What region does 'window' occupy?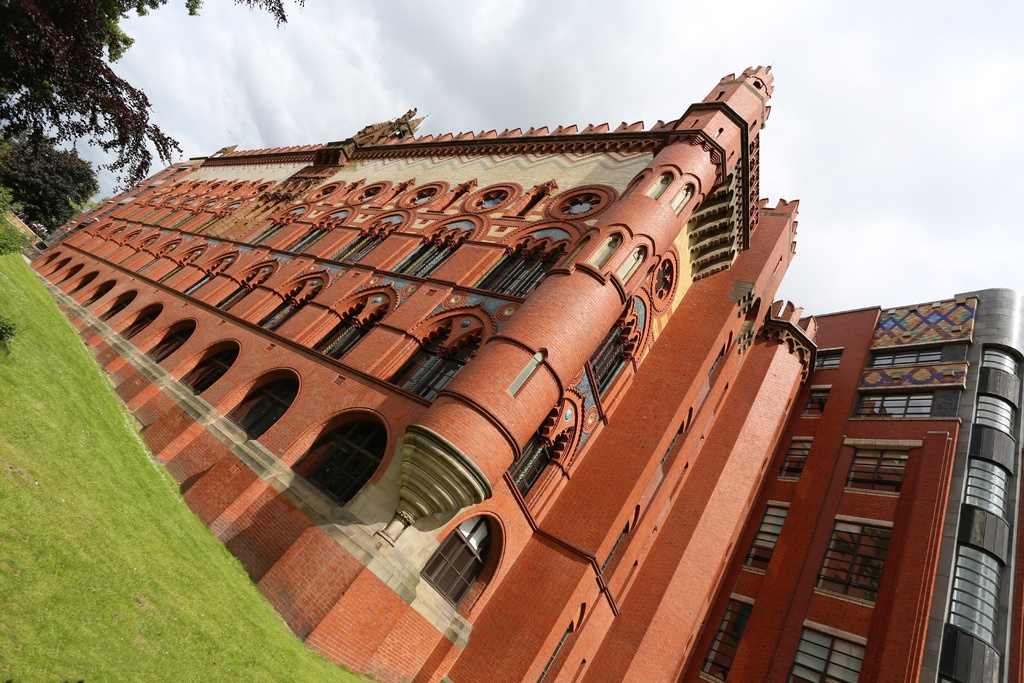
bbox=(812, 518, 894, 600).
